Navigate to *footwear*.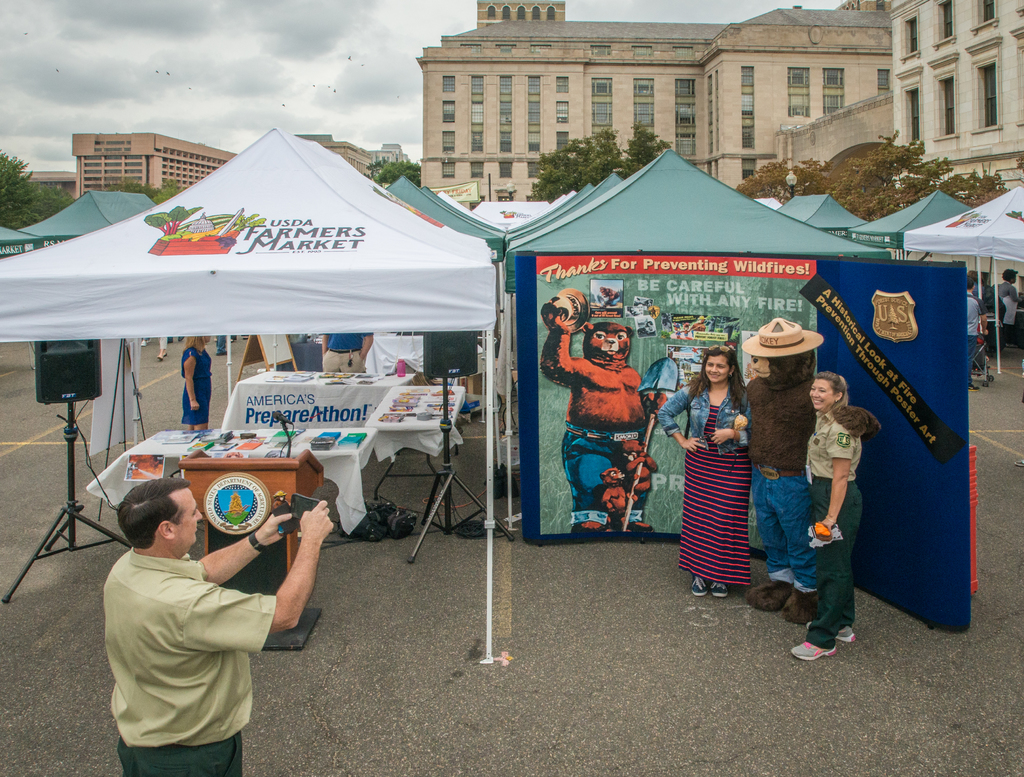
Navigation target: Rect(780, 582, 829, 626).
